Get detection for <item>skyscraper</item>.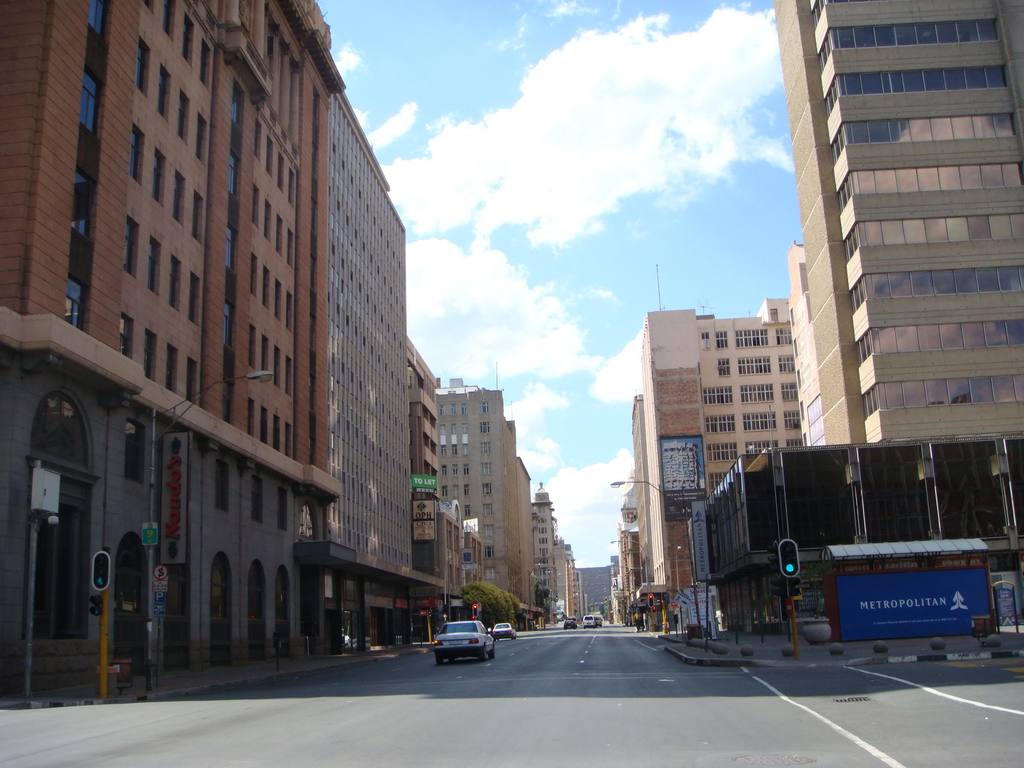
Detection: 0/0/438/720.
